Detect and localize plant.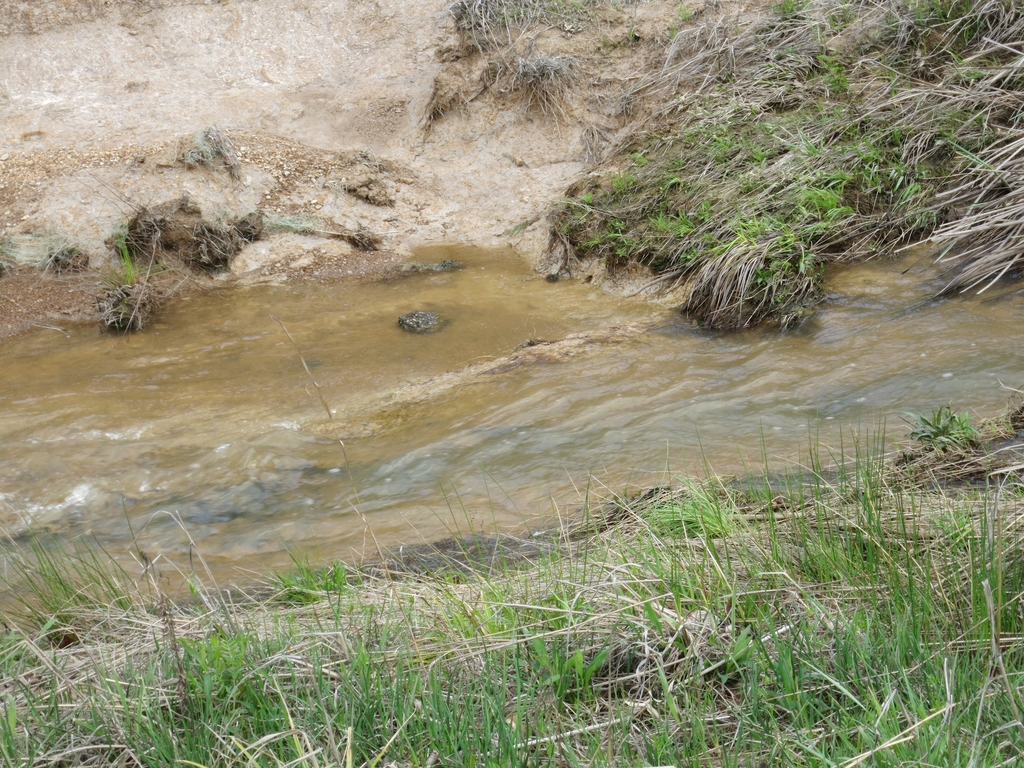
Localized at <box>630,149,652,168</box>.
